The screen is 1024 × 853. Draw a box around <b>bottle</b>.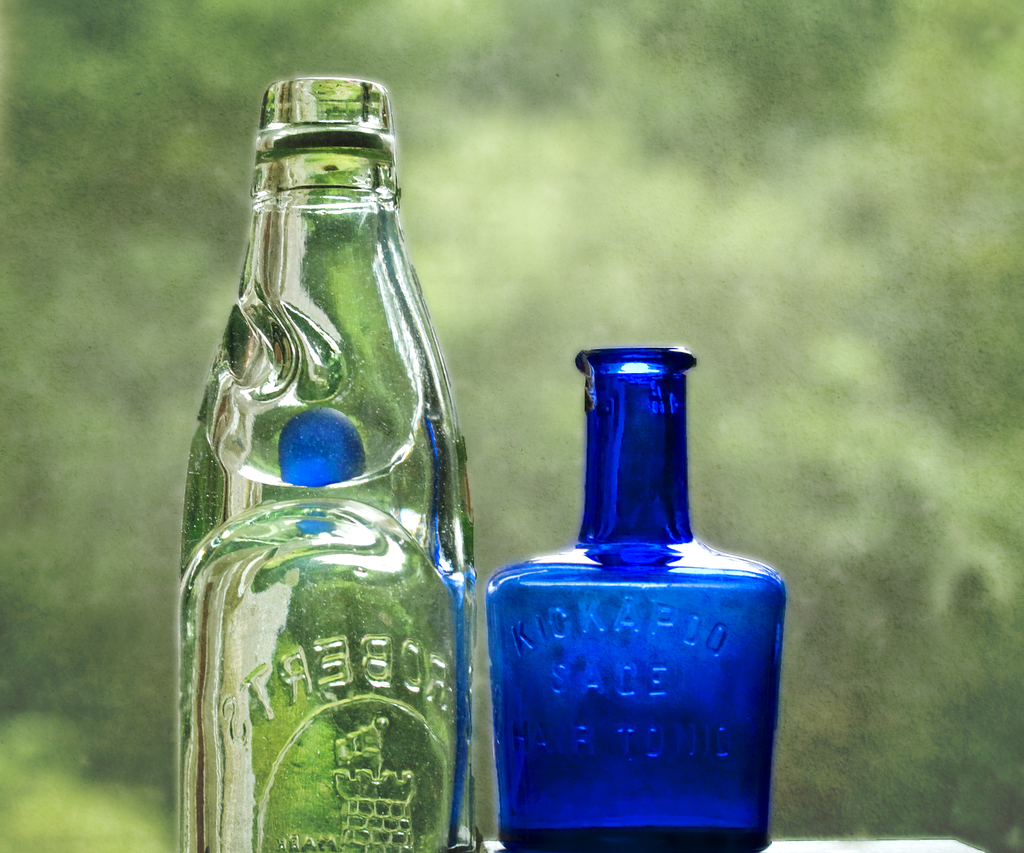
bbox=(486, 346, 783, 852).
